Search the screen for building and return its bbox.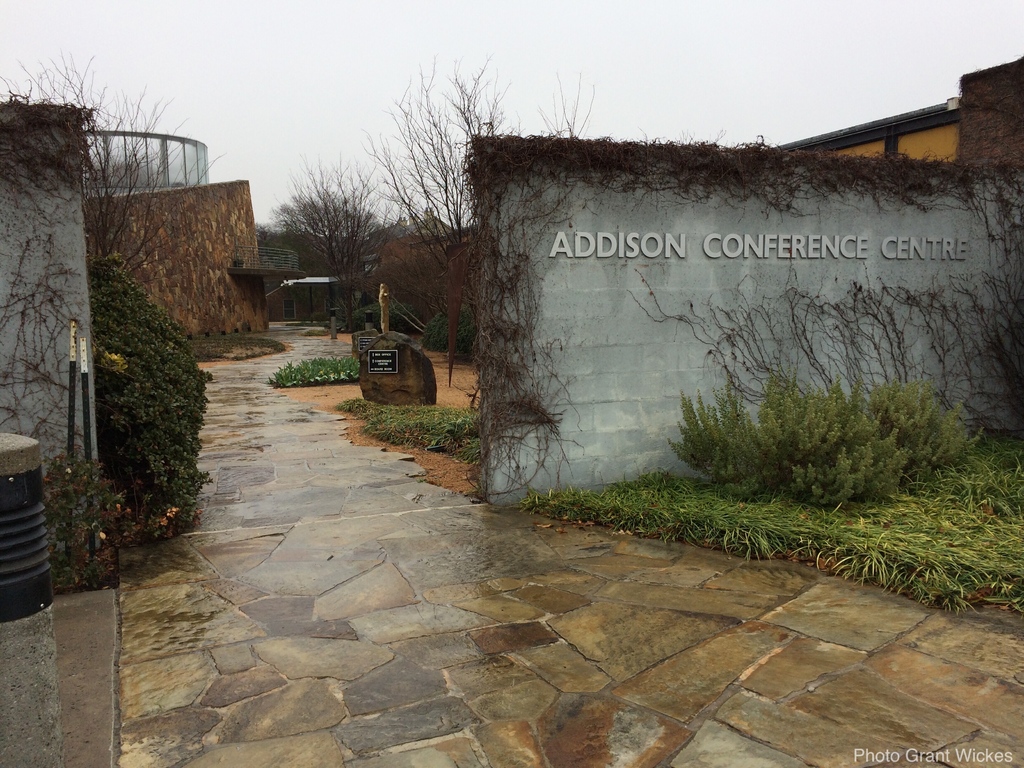
Found: select_region(82, 134, 306, 349).
